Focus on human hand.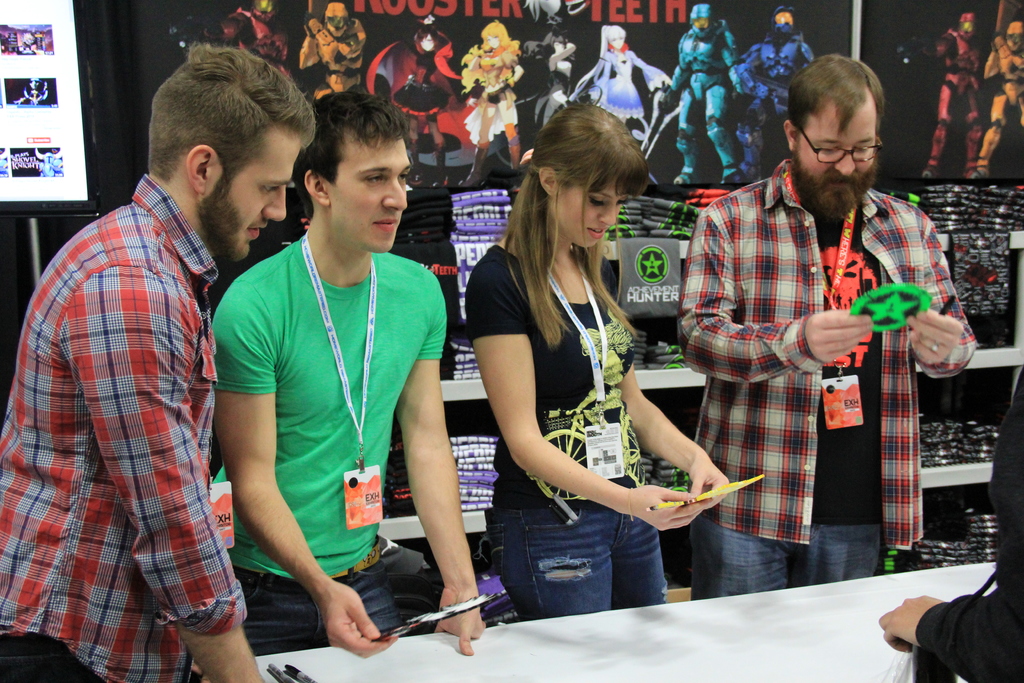
Focused at {"x1": 687, "y1": 459, "x2": 730, "y2": 513}.
